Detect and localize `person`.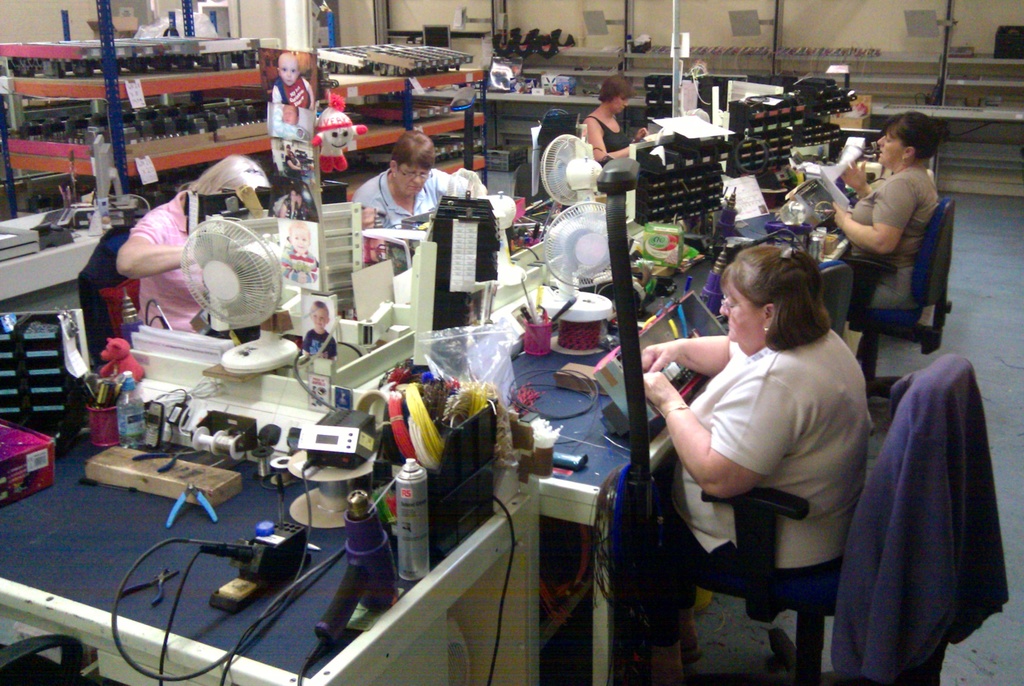
Localized at (285, 144, 300, 170).
